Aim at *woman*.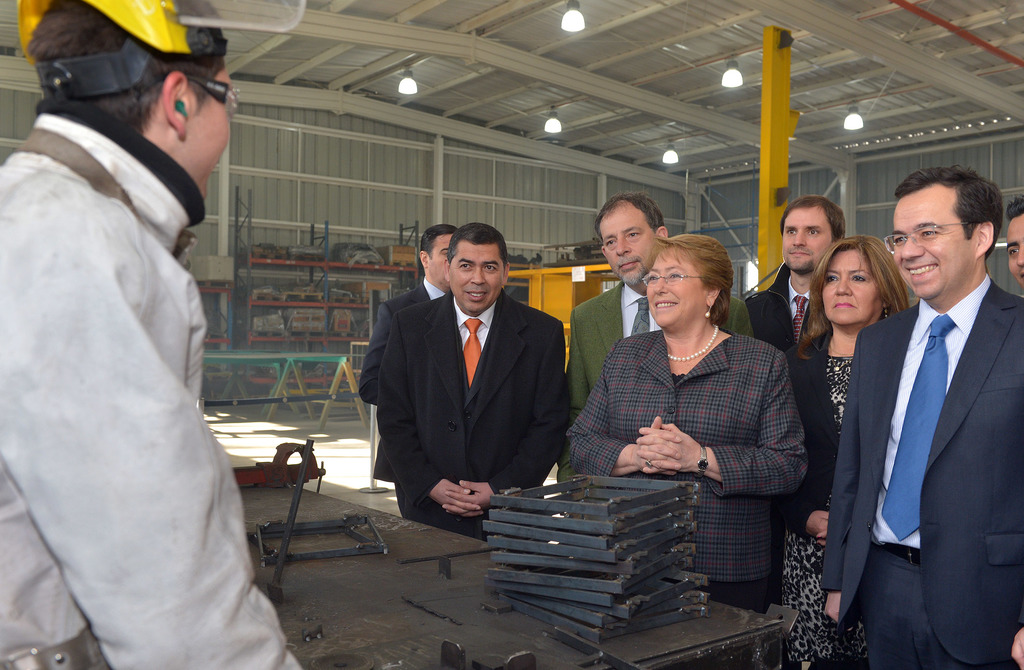
Aimed at region(586, 230, 827, 616).
